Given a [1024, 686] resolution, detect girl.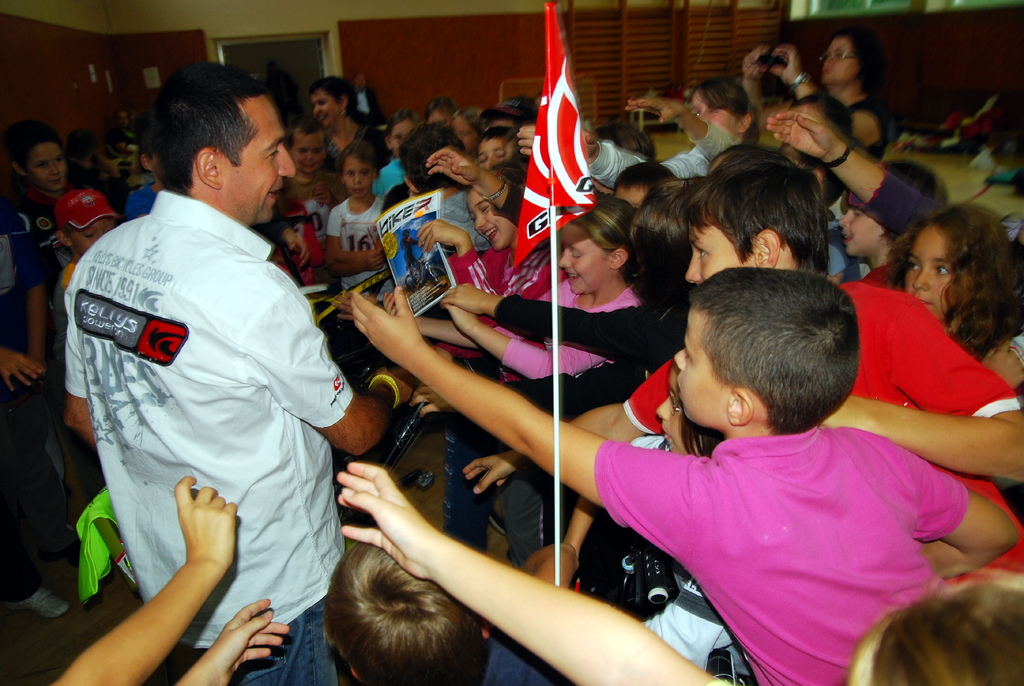
446/110/480/159.
